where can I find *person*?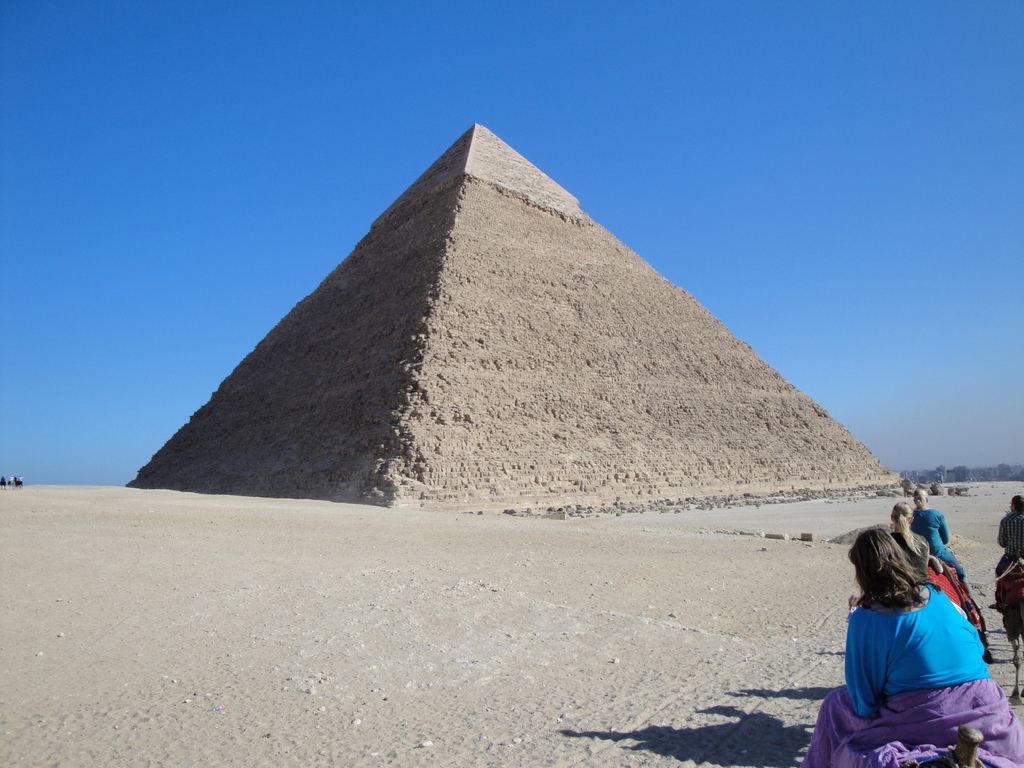
You can find it at x1=802, y1=525, x2=1011, y2=767.
